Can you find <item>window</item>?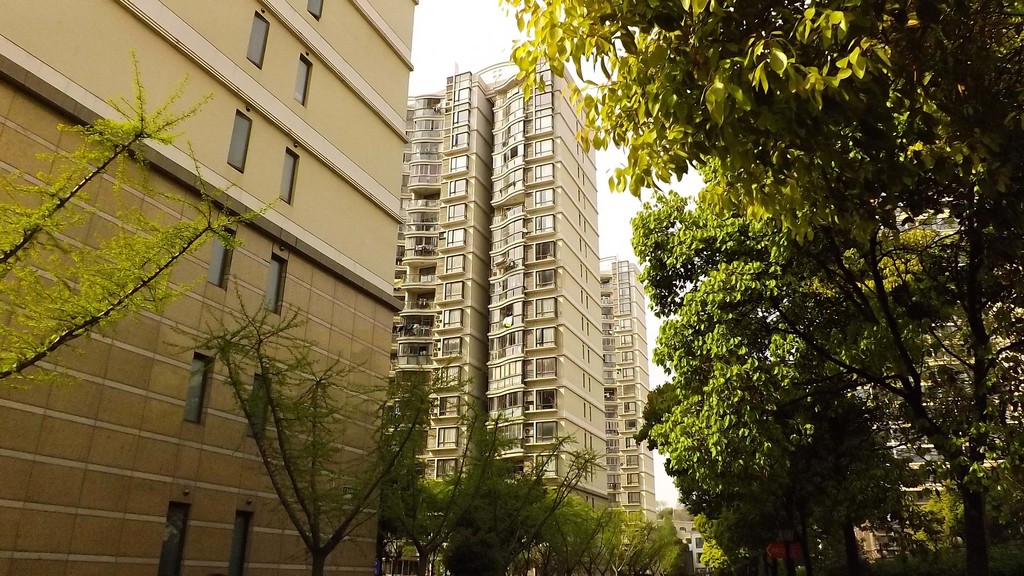
Yes, bounding box: 186, 355, 214, 429.
